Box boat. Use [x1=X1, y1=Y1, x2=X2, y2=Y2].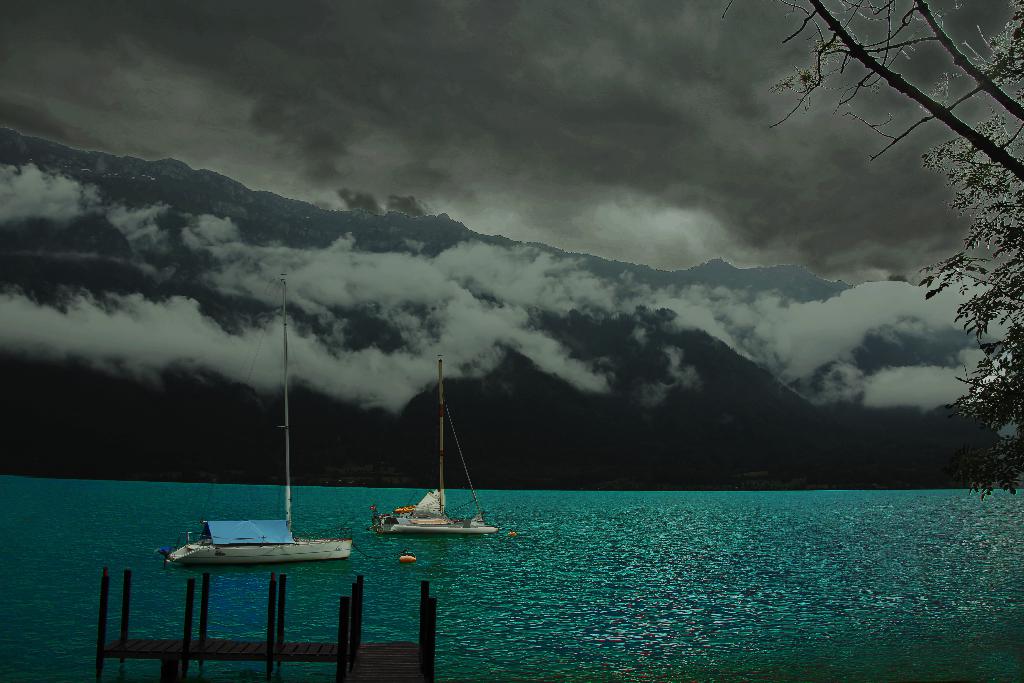
[x1=152, y1=273, x2=399, y2=568].
